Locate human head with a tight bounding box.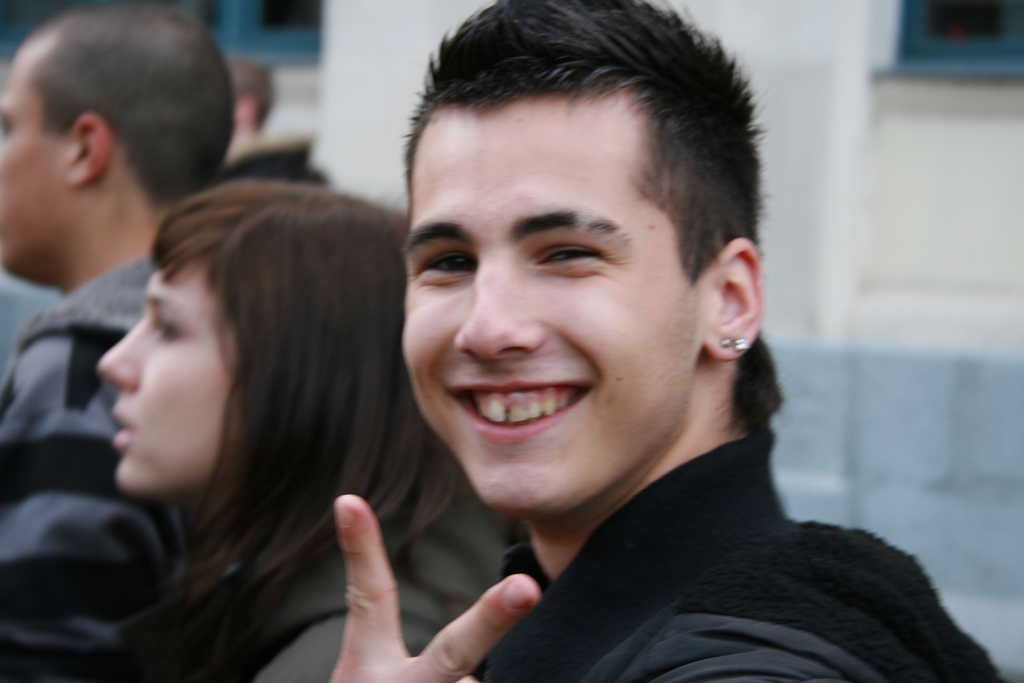
{"x1": 229, "y1": 55, "x2": 276, "y2": 150}.
